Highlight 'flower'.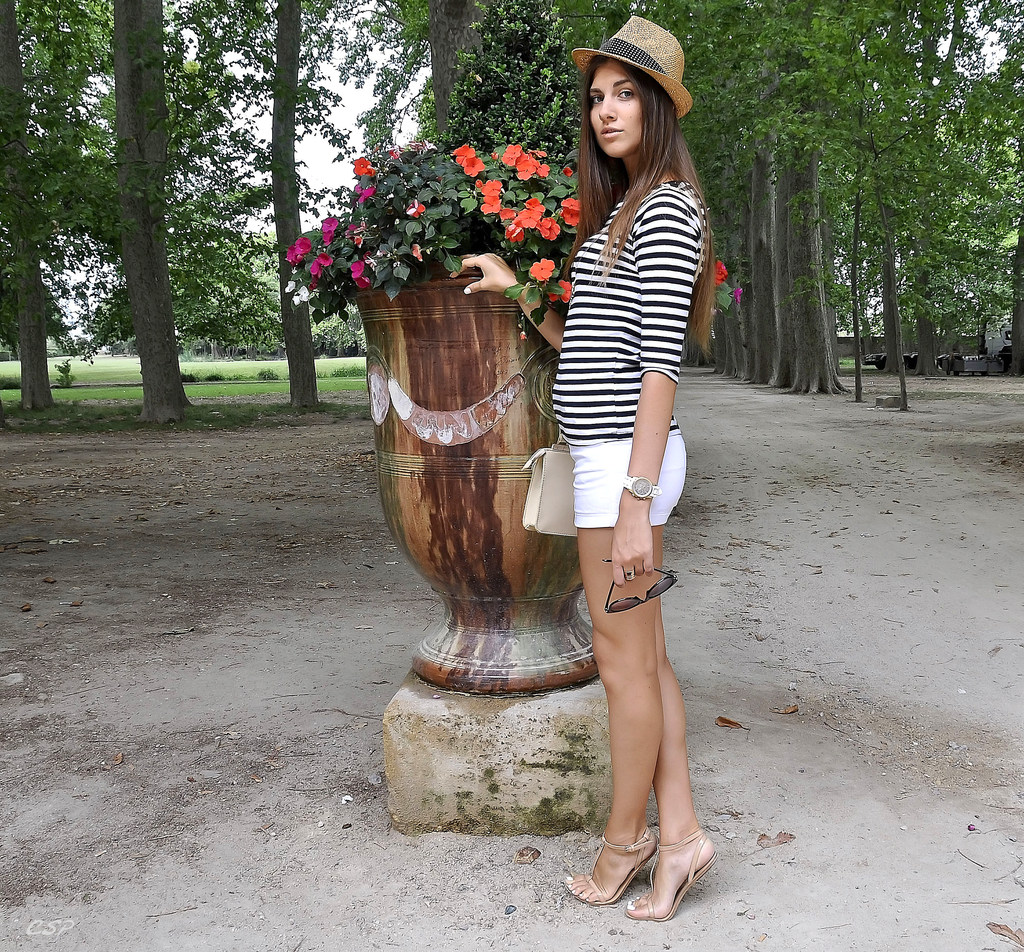
Highlighted region: 411/243/427/266.
